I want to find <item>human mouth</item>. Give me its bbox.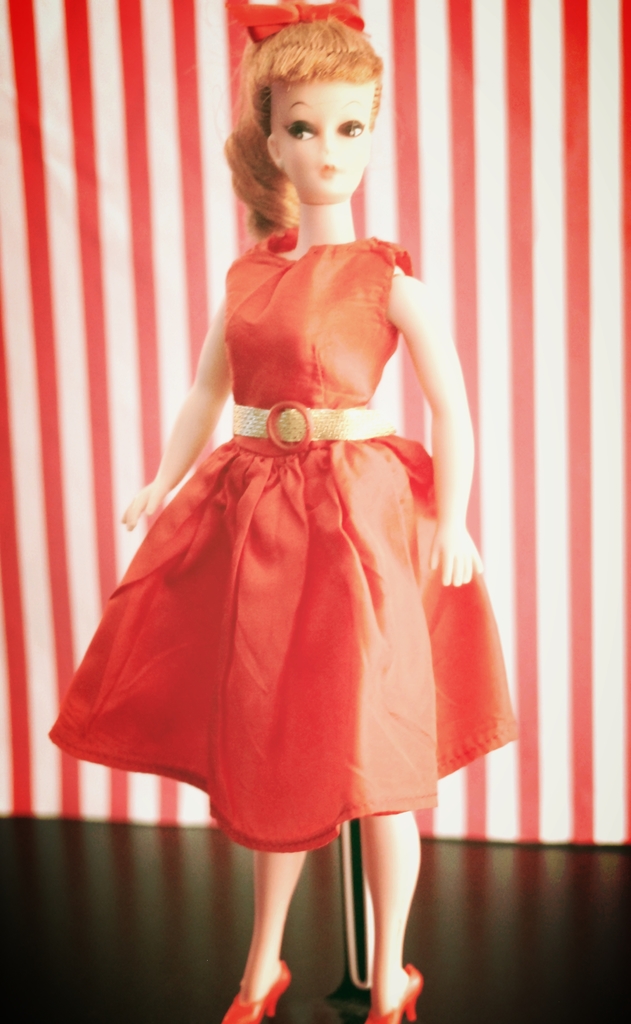
Rect(321, 161, 338, 177).
